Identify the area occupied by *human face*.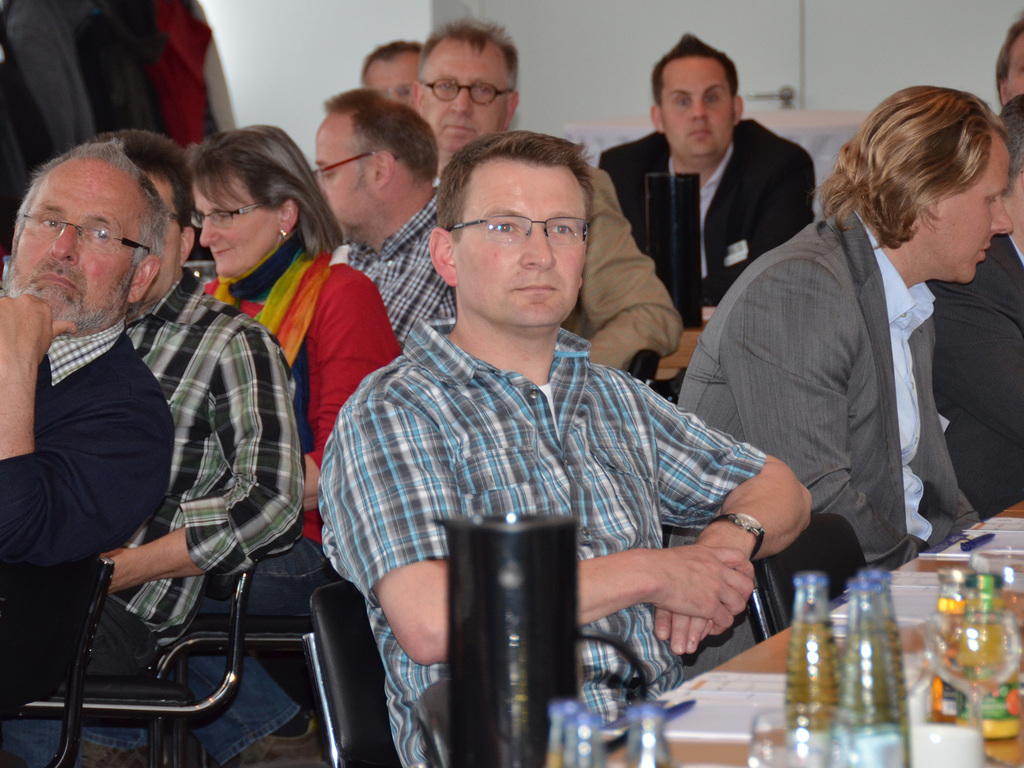
Area: [left=660, top=56, right=733, bottom=155].
